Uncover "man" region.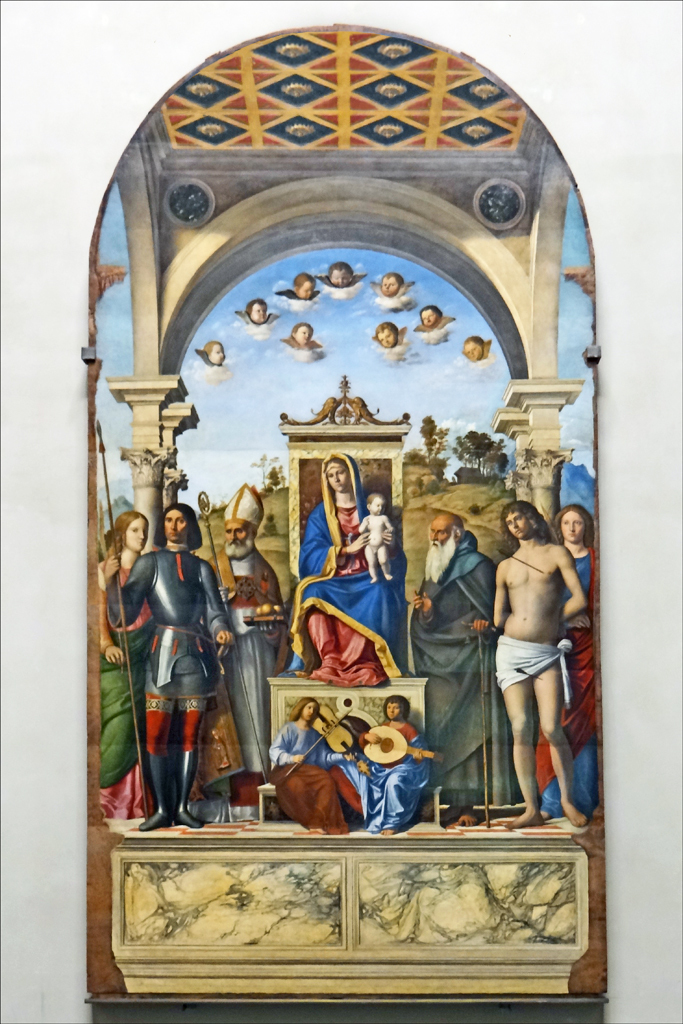
Uncovered: region(542, 507, 586, 819).
